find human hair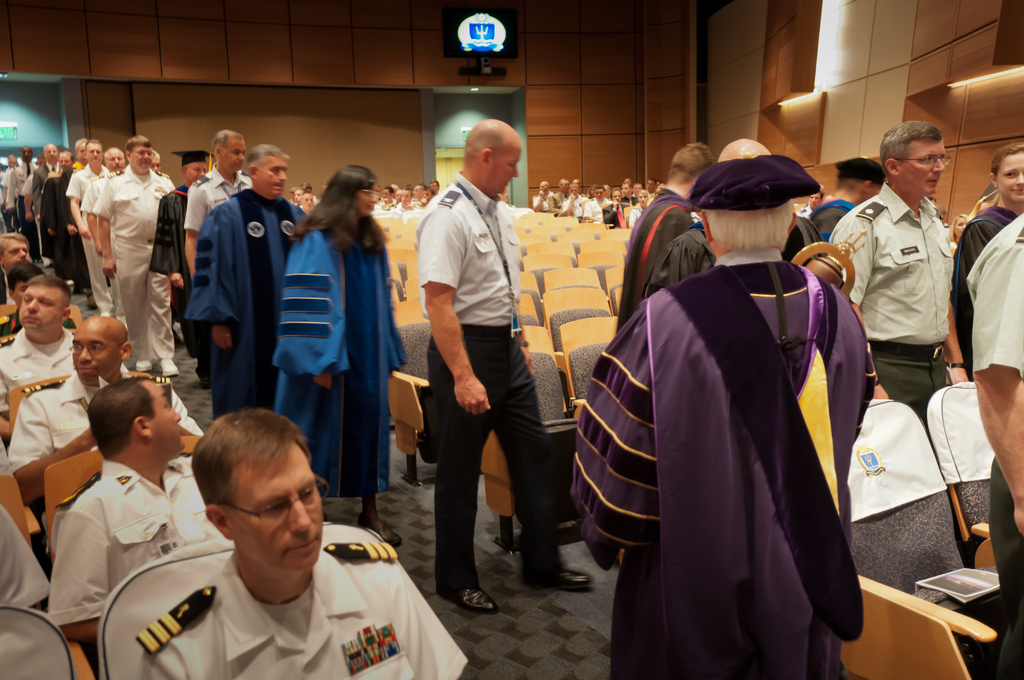
(22, 274, 73, 302)
